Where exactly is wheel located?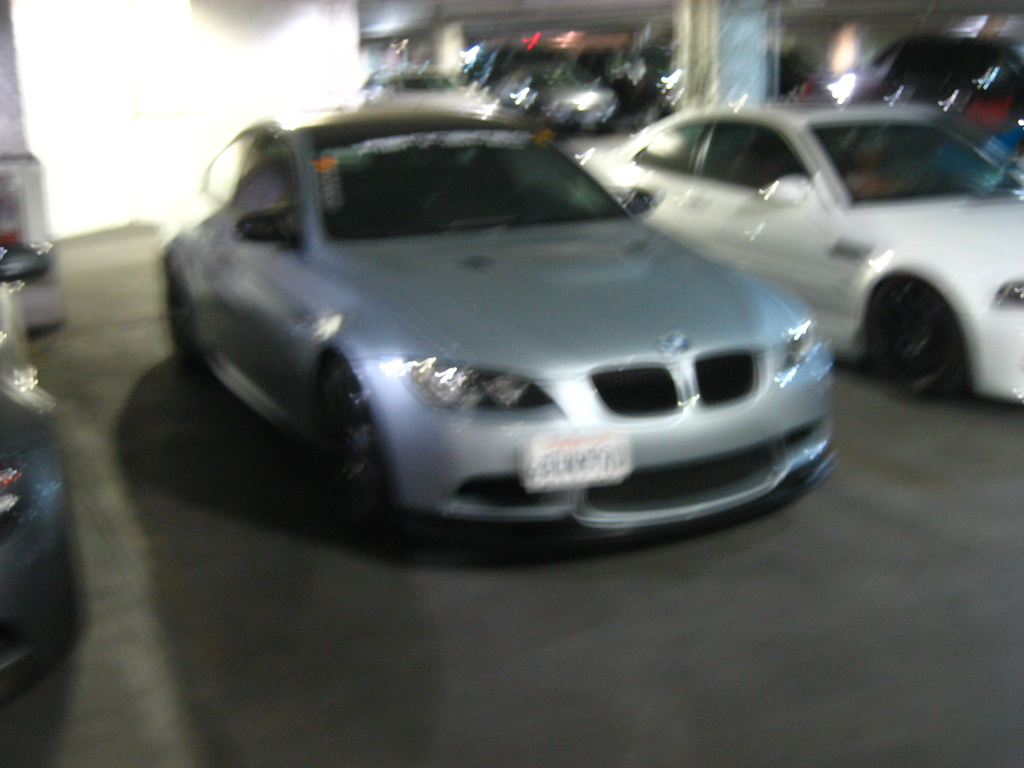
Its bounding box is x1=874 y1=268 x2=970 y2=388.
